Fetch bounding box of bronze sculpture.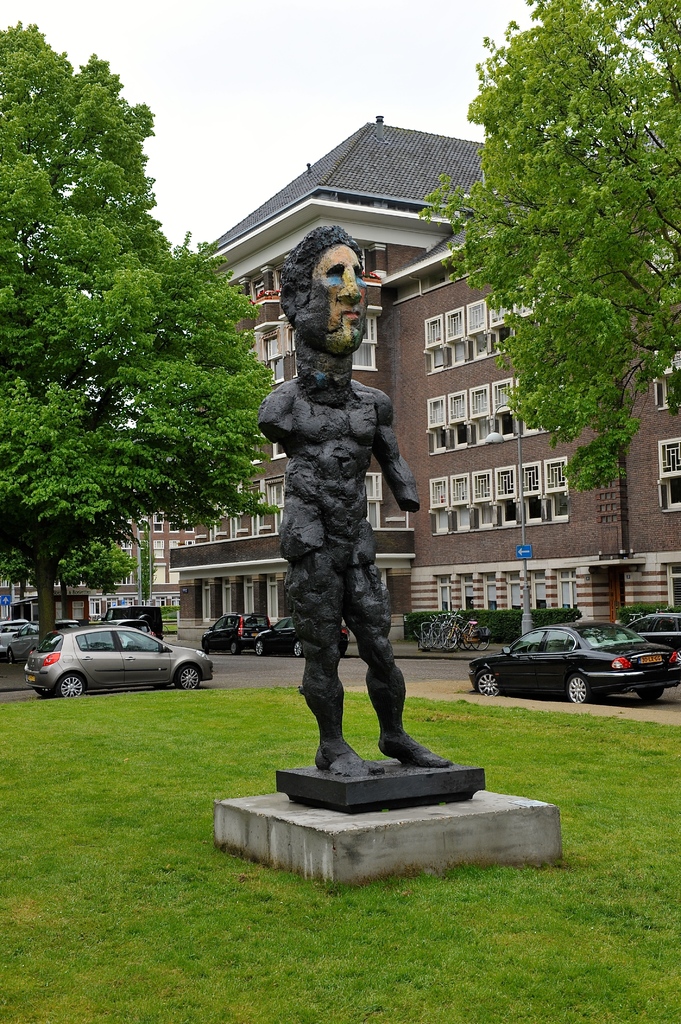
Bbox: <region>252, 225, 455, 772</region>.
